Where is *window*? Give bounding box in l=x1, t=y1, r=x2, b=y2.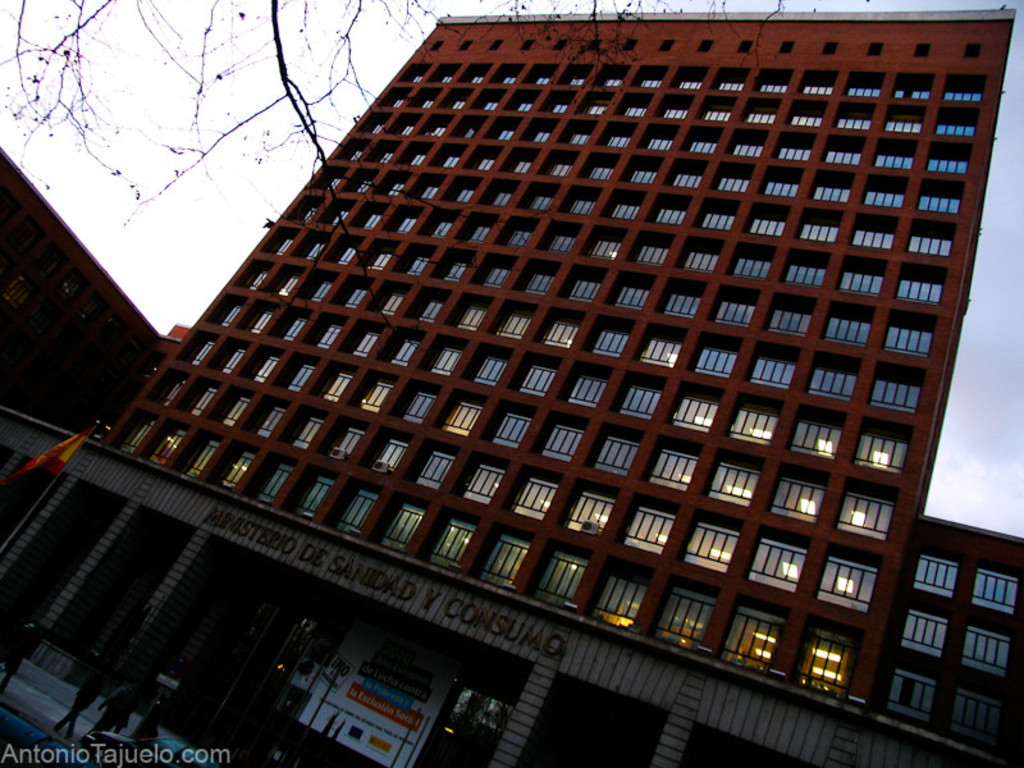
l=160, t=380, r=184, b=404.
